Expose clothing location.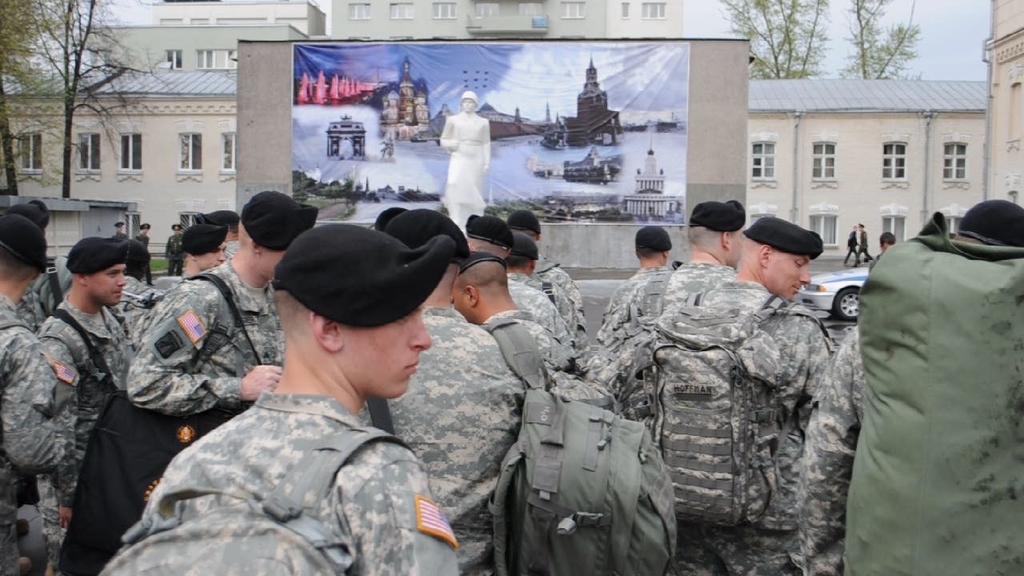
Exposed at [left=110, top=234, right=122, bottom=243].
